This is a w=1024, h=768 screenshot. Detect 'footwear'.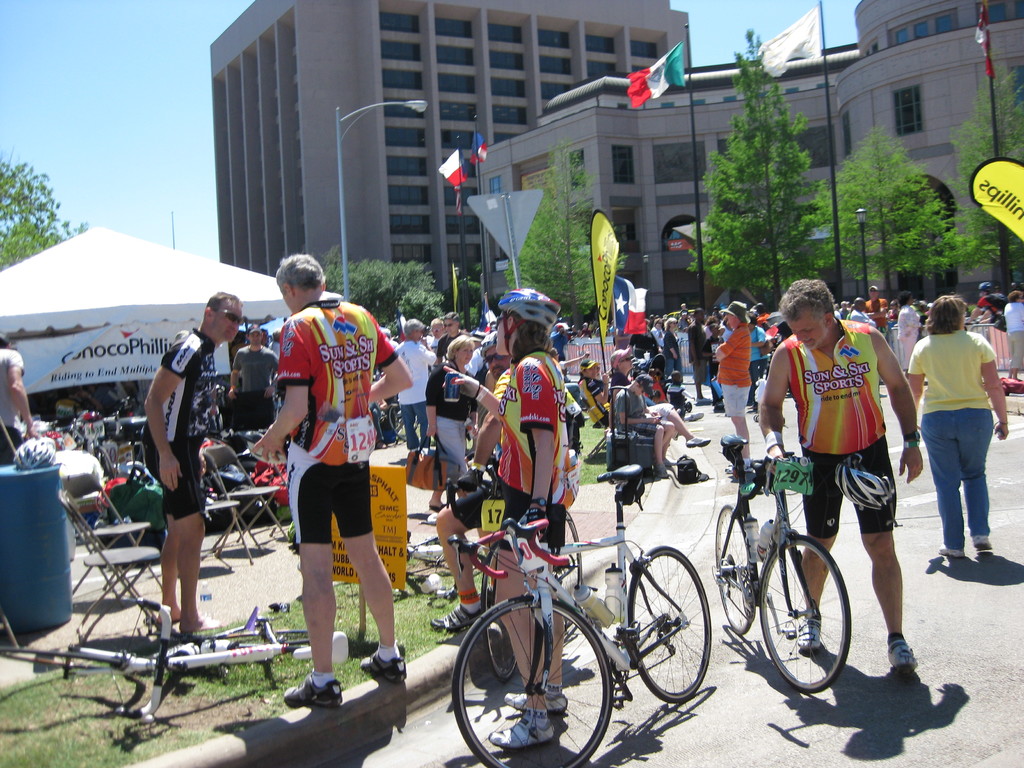
crop(360, 648, 409, 685).
